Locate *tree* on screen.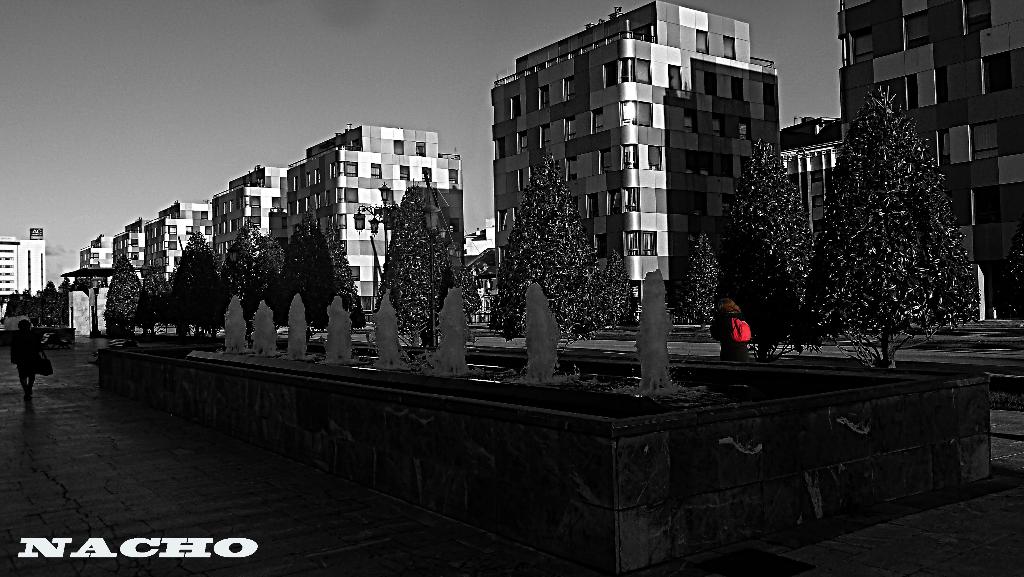
On screen at <box>0,257,79,326</box>.
